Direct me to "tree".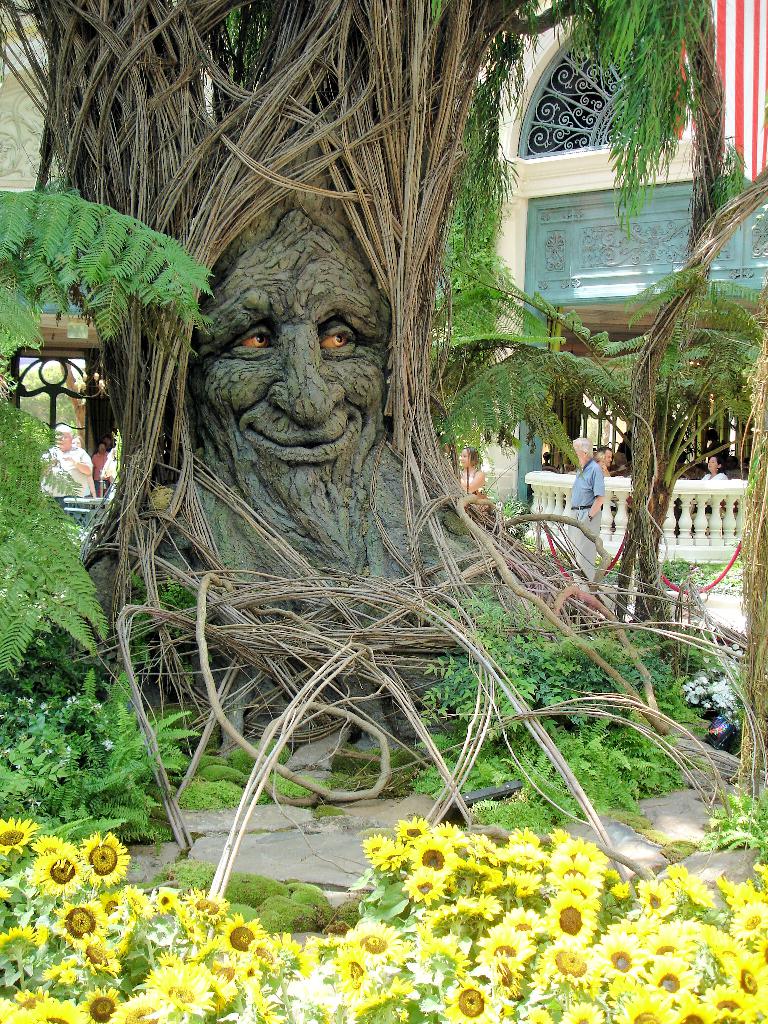
Direction: <region>0, 0, 767, 888</region>.
